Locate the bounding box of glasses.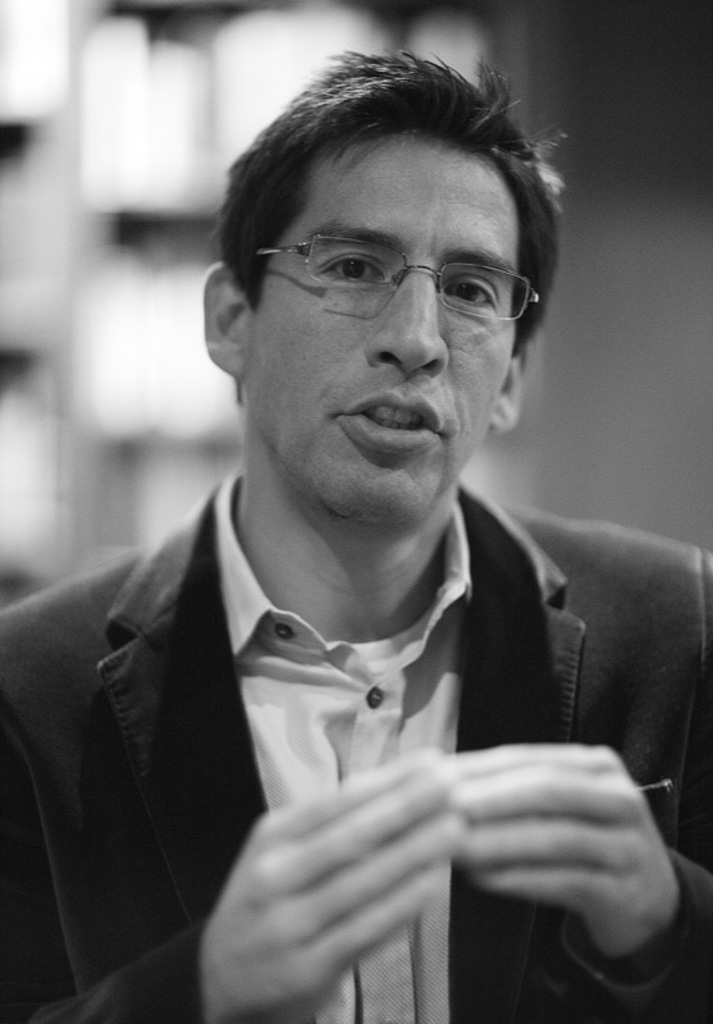
Bounding box: (236,200,549,321).
